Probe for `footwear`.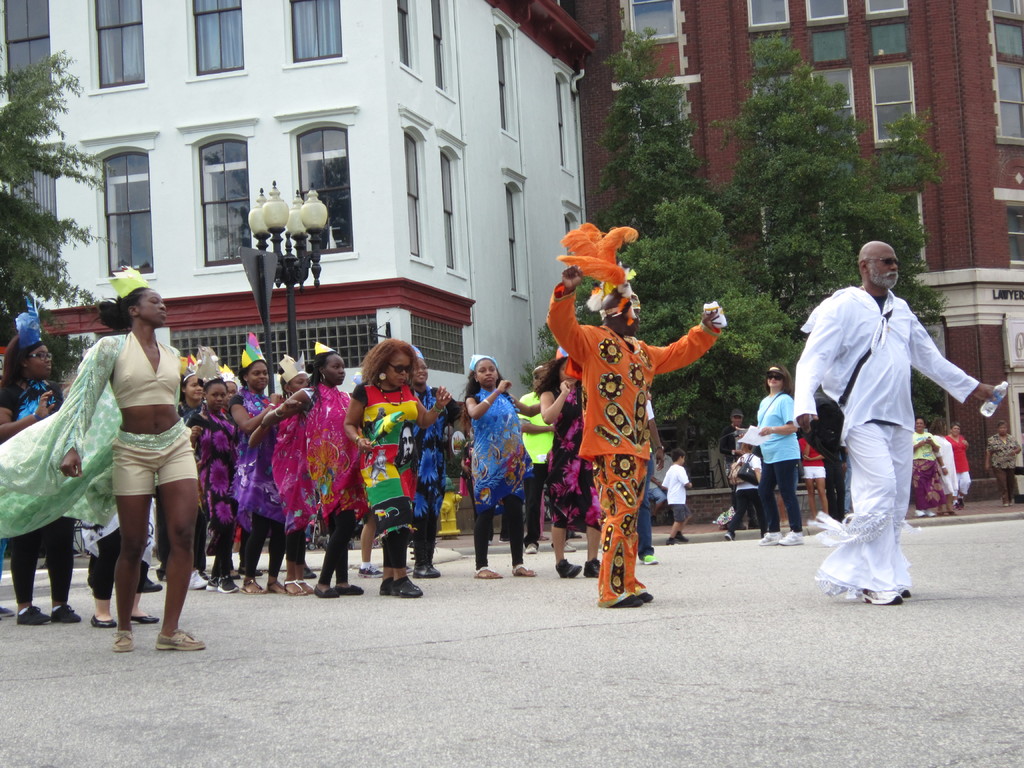
Probe result: pyautogui.locateOnScreen(413, 566, 441, 579).
